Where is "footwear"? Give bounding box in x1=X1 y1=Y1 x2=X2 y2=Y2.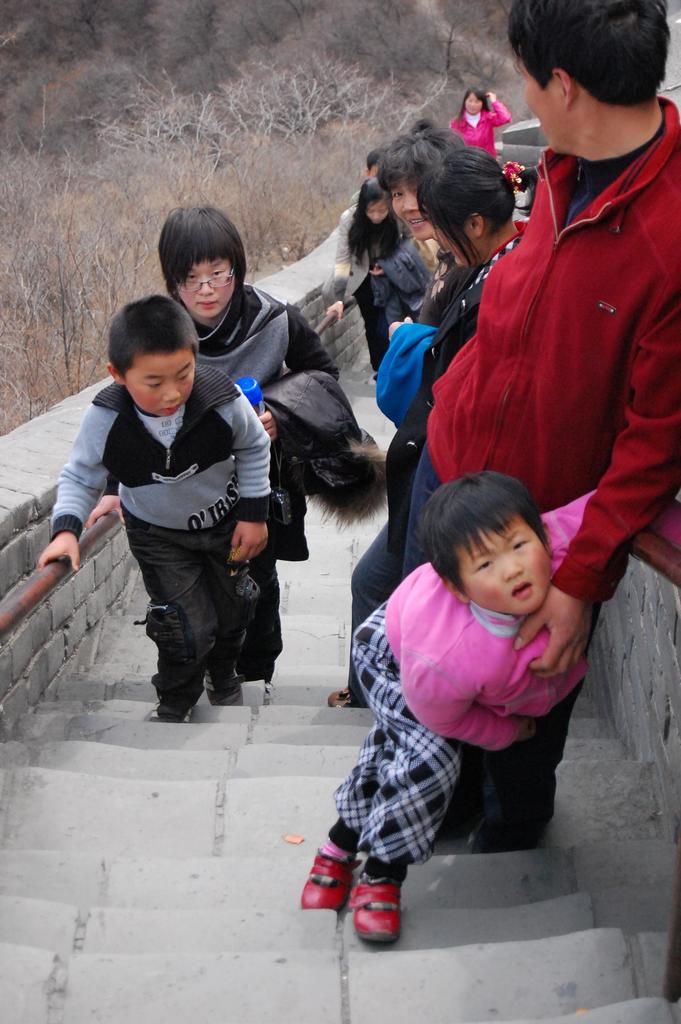
x1=347 y1=870 x2=404 y2=942.
